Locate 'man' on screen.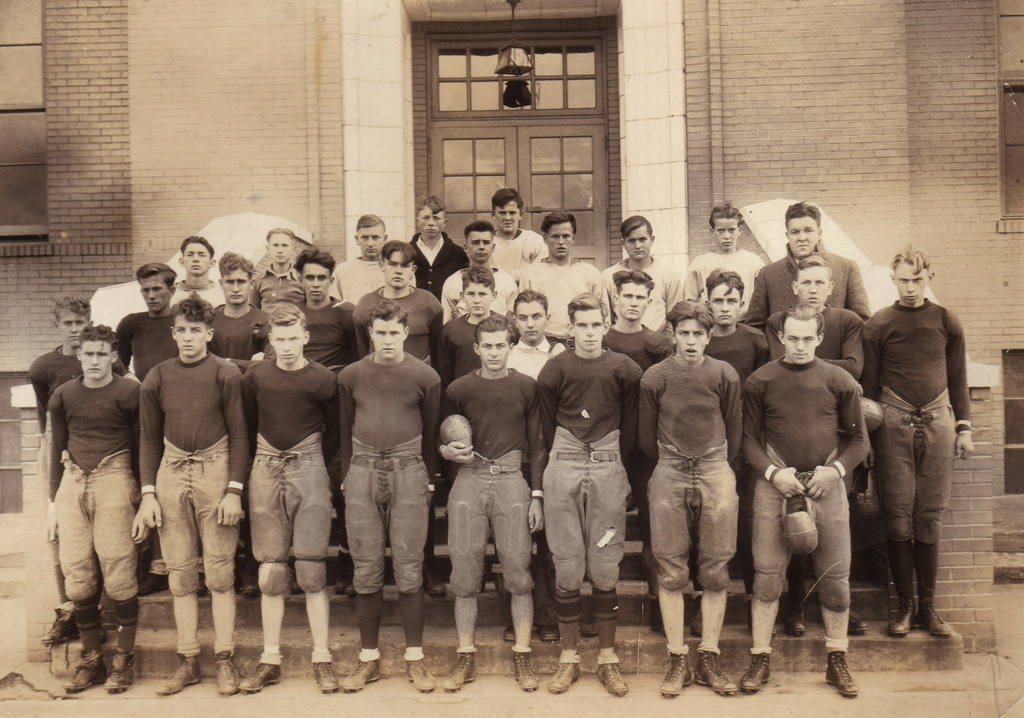
On screen at BBox(766, 255, 861, 630).
